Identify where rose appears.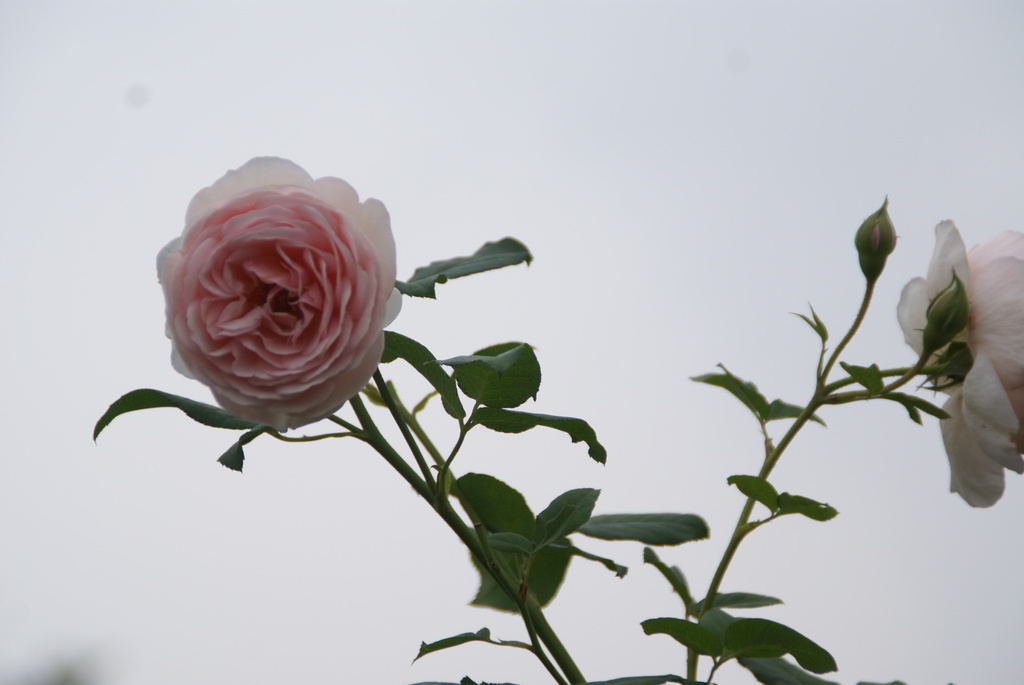
Appears at bbox(891, 216, 1023, 512).
